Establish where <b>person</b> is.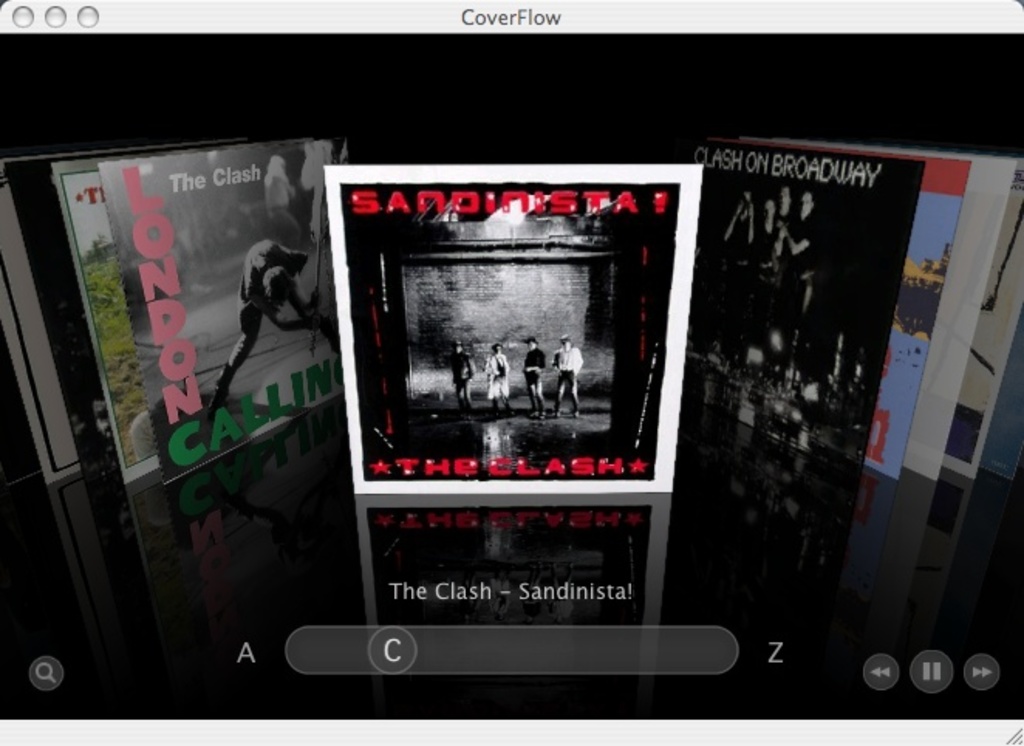
Established at <box>481,344,515,416</box>.
